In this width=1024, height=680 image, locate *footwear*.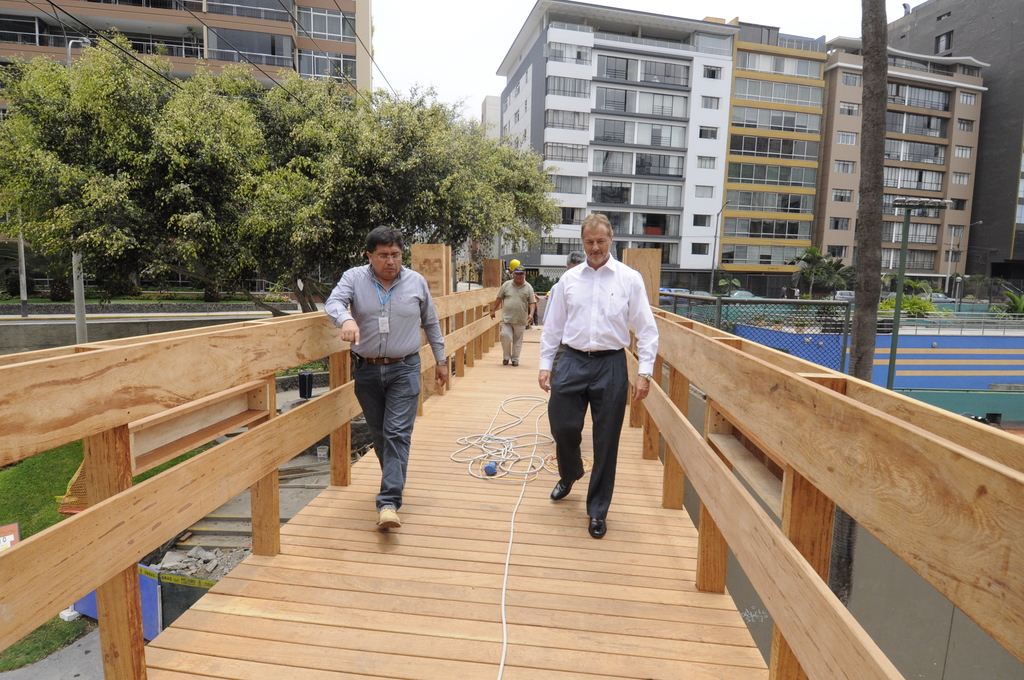
Bounding box: Rect(513, 360, 522, 366).
